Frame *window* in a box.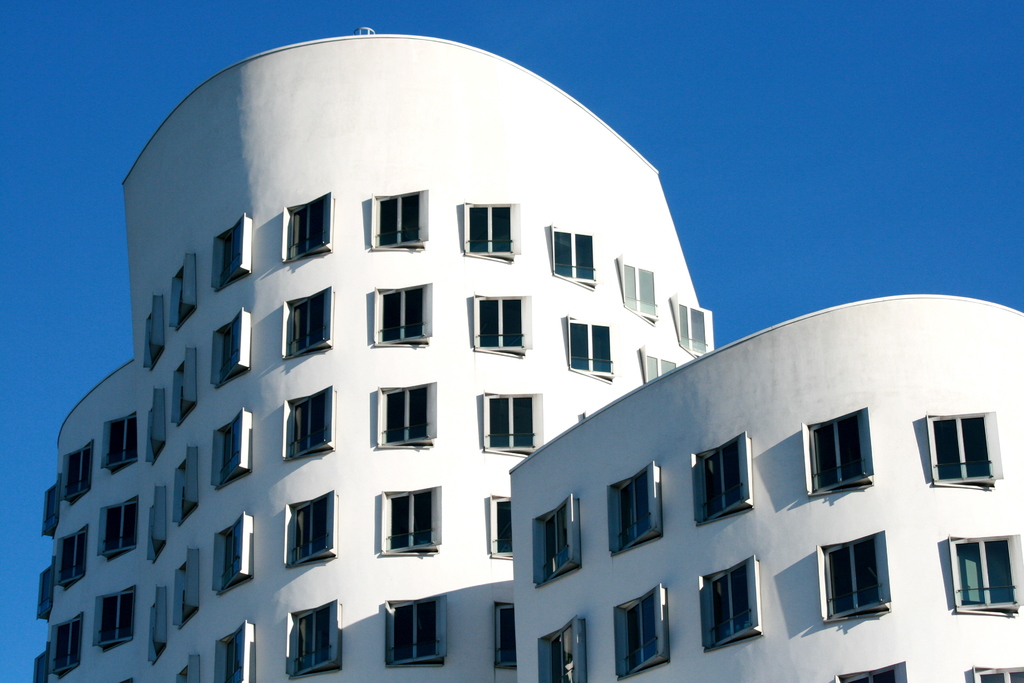
detection(177, 556, 199, 636).
